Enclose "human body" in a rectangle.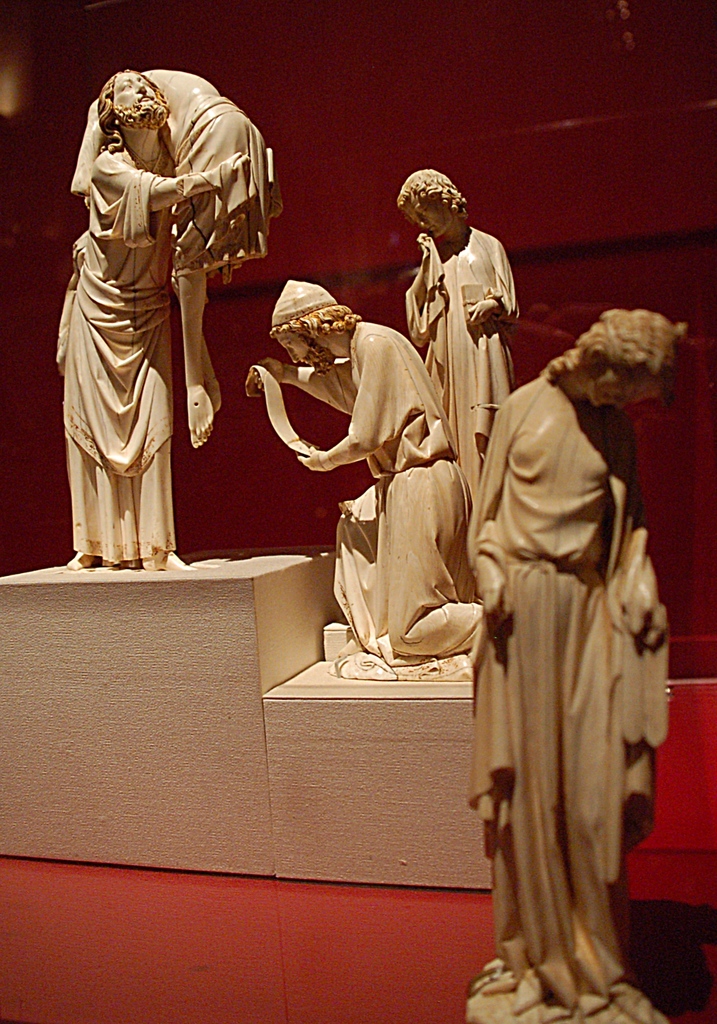
[left=249, top=331, right=499, bottom=664].
